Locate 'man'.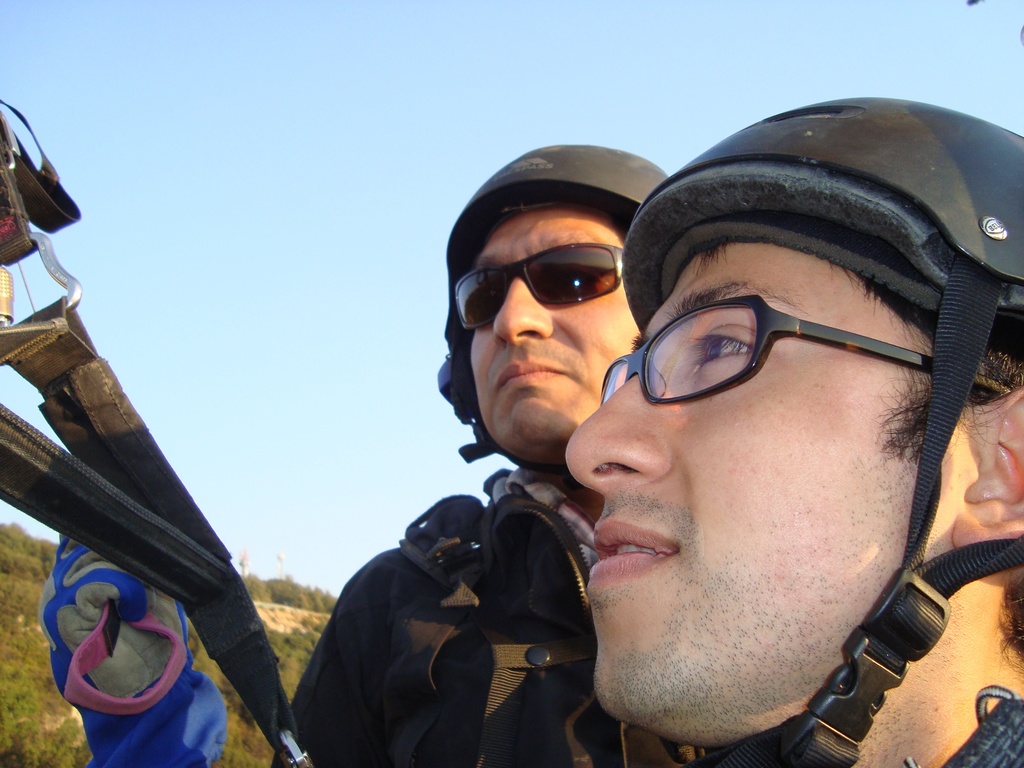
Bounding box: <bbox>565, 95, 1023, 767</bbox>.
